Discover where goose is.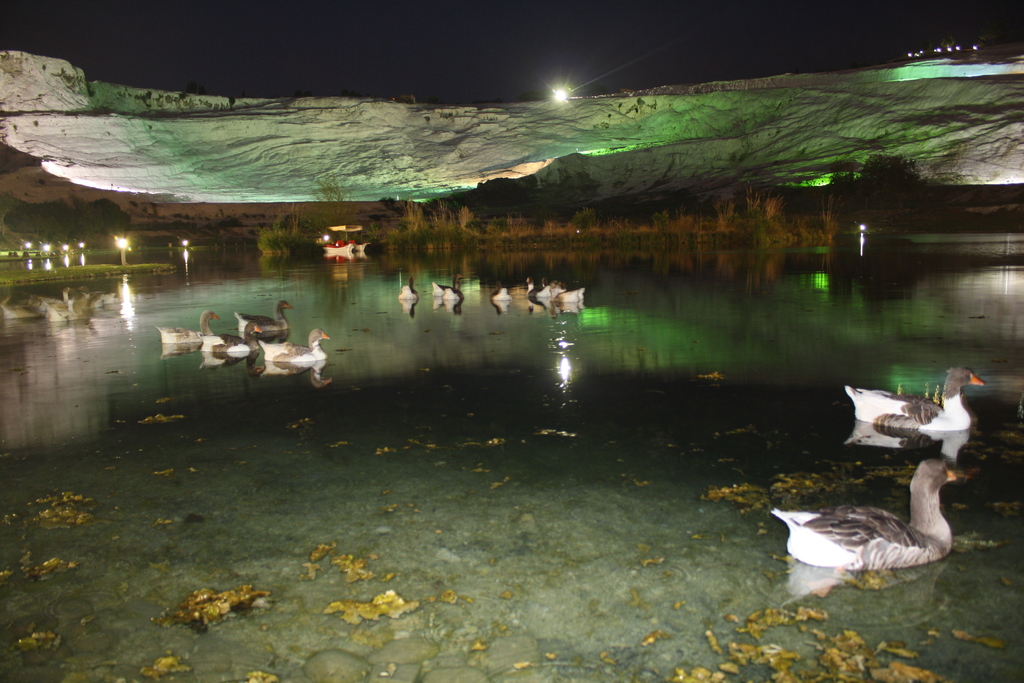
Discovered at box=[526, 277, 548, 297].
